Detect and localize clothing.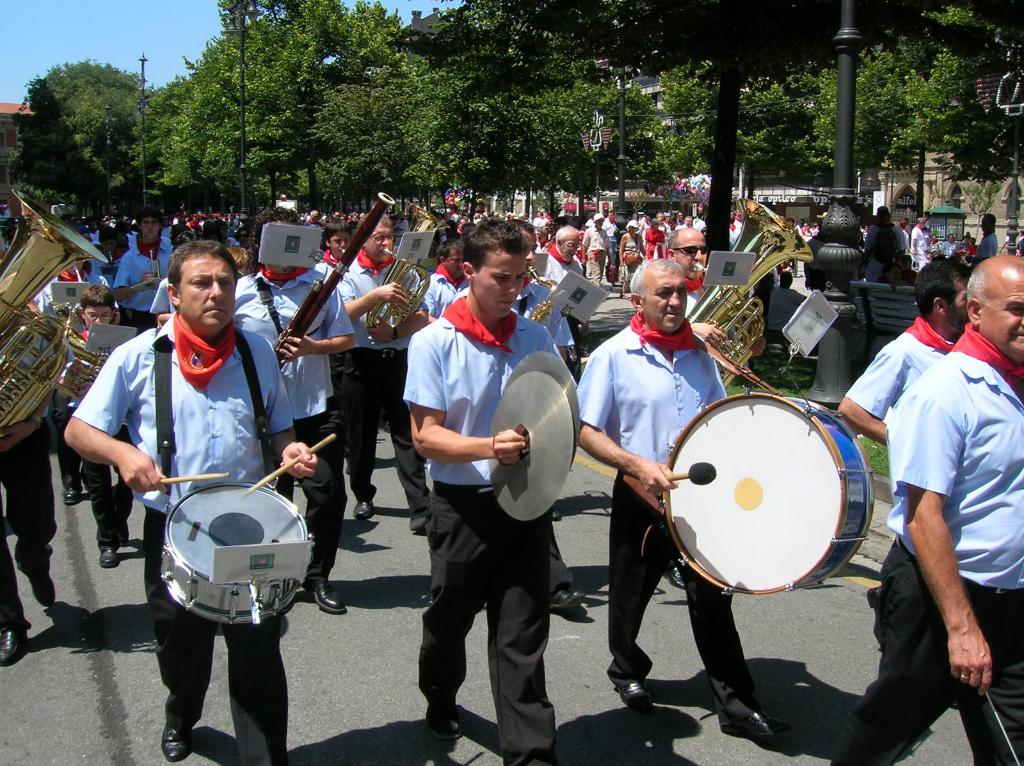
Localized at bbox(116, 250, 165, 314).
